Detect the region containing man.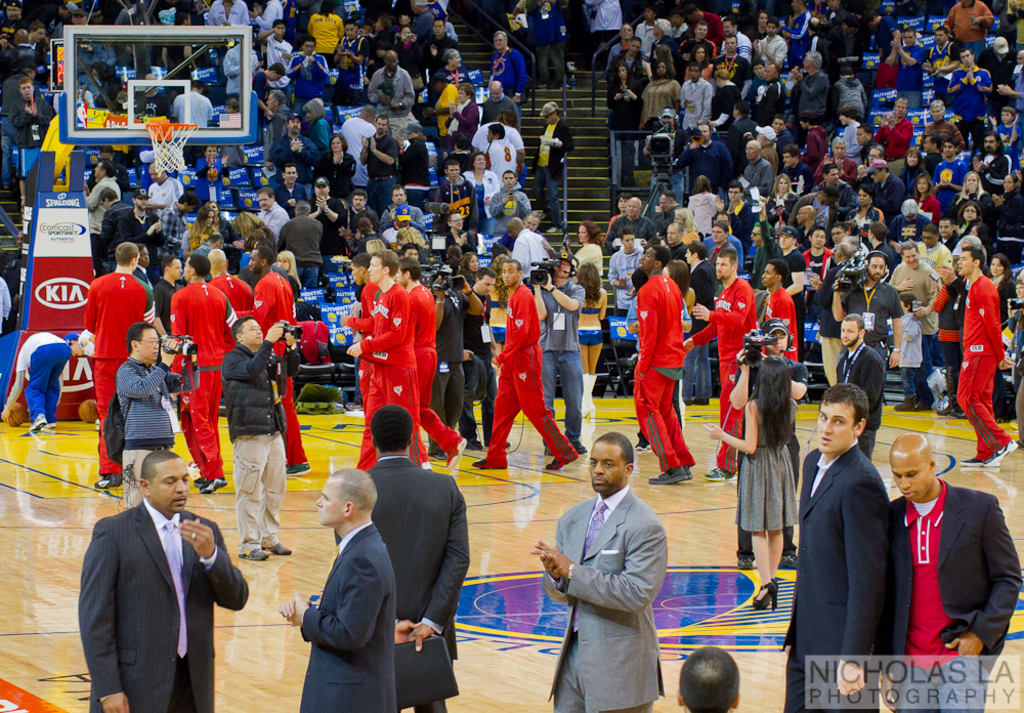
box(932, 135, 972, 221).
